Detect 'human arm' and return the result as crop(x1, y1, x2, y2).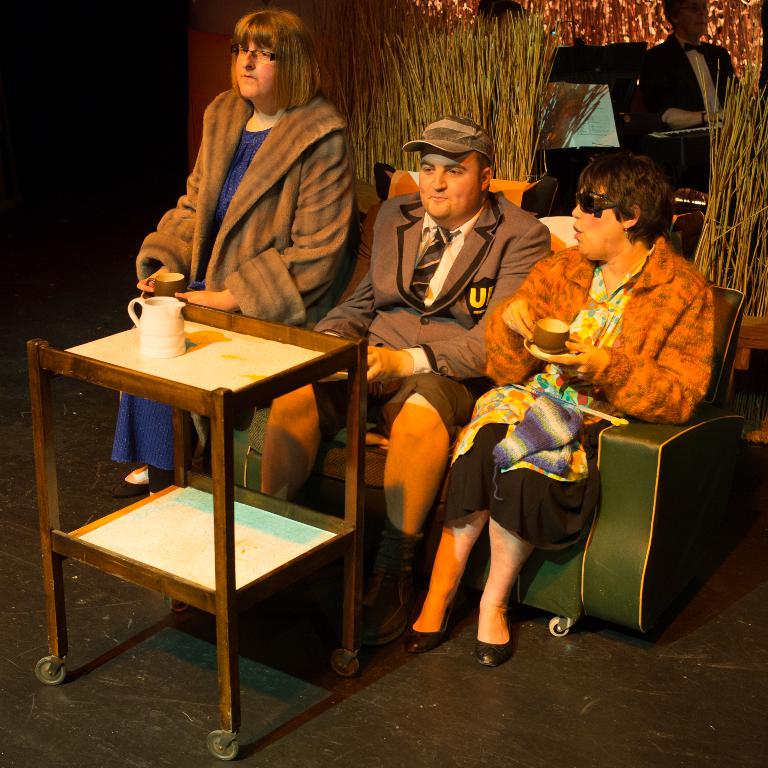
crop(312, 192, 405, 389).
